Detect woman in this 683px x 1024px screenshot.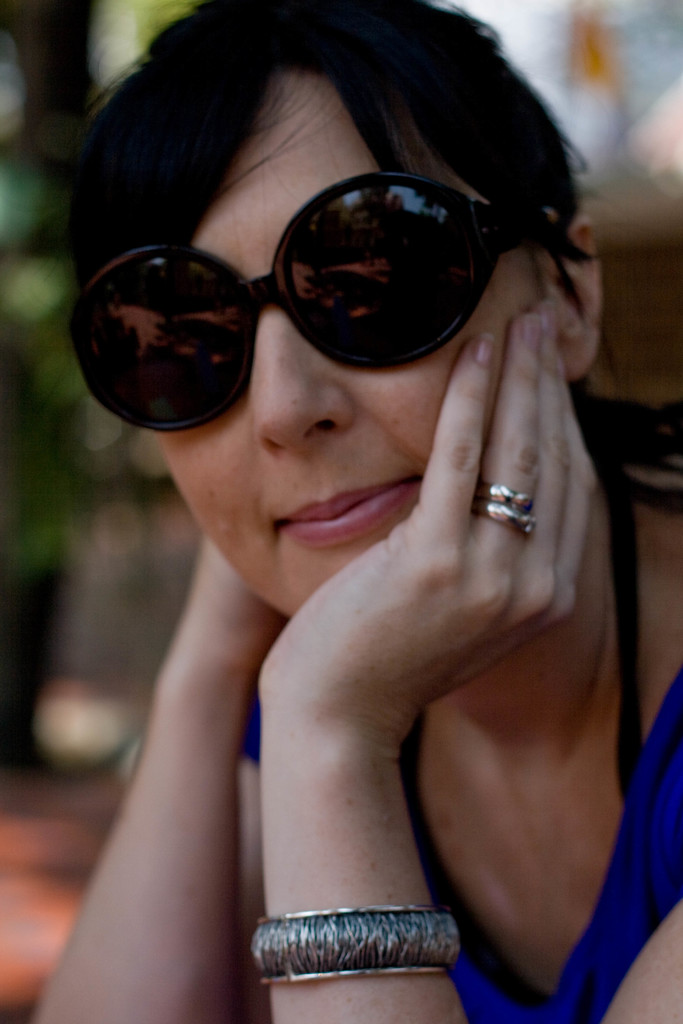
Detection: rect(20, 3, 682, 1023).
